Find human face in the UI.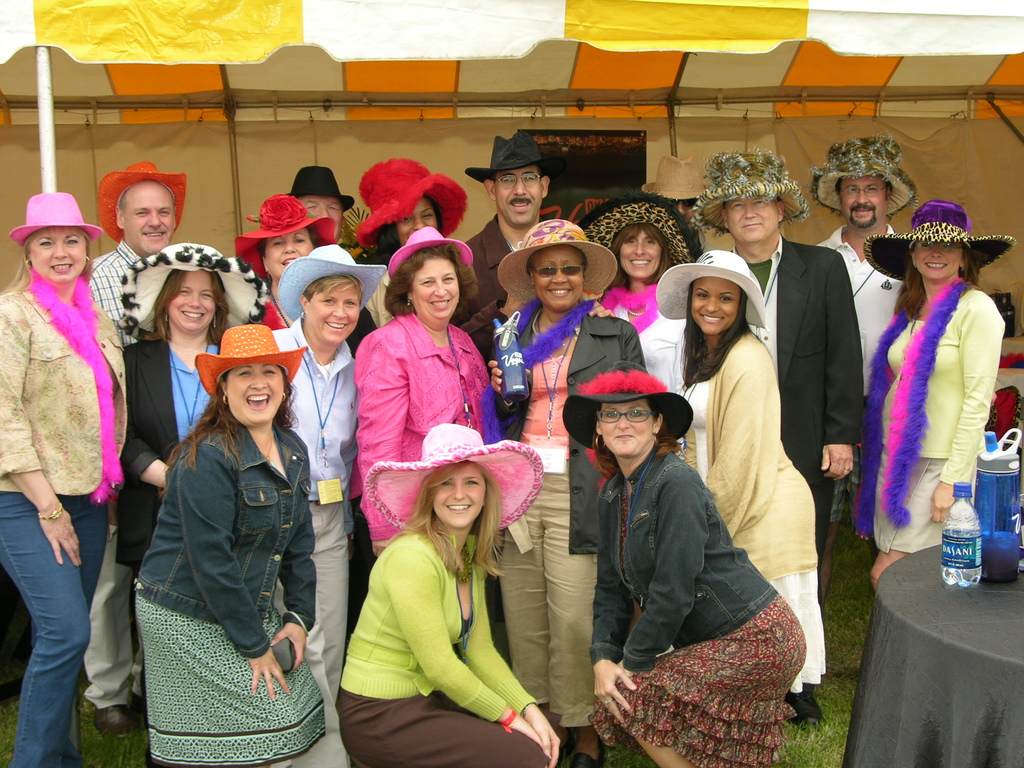
UI element at <box>27,220,89,278</box>.
